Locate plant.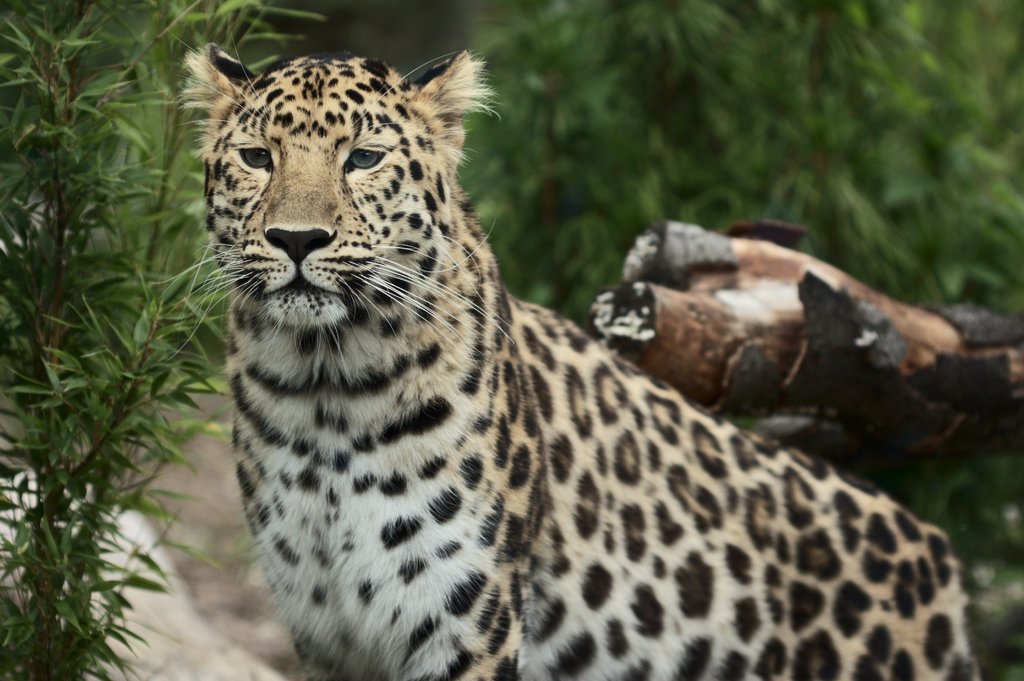
Bounding box: Rect(0, 0, 323, 269).
